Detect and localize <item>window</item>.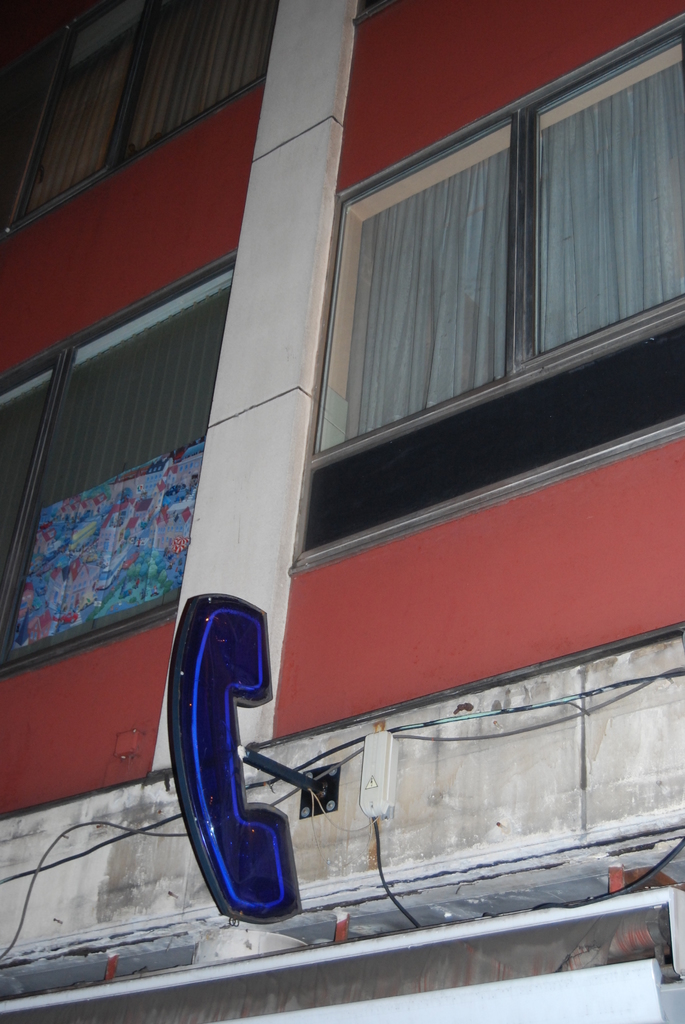
Localized at 288,14,684,577.
